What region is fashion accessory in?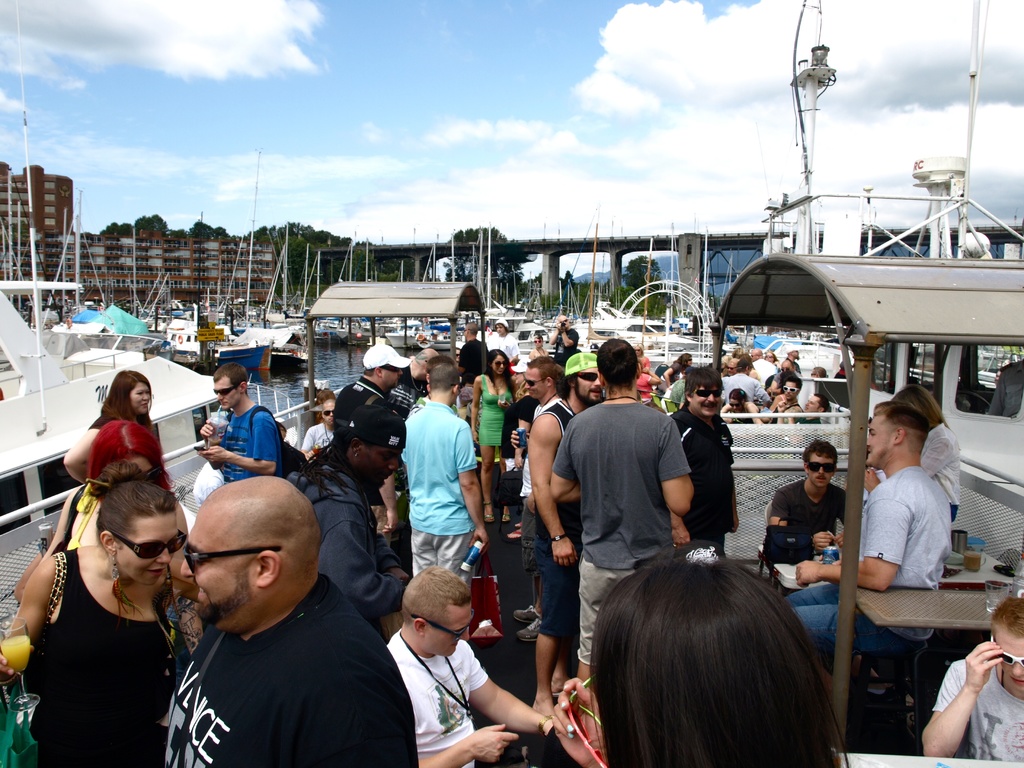
l=396, t=632, r=476, b=723.
